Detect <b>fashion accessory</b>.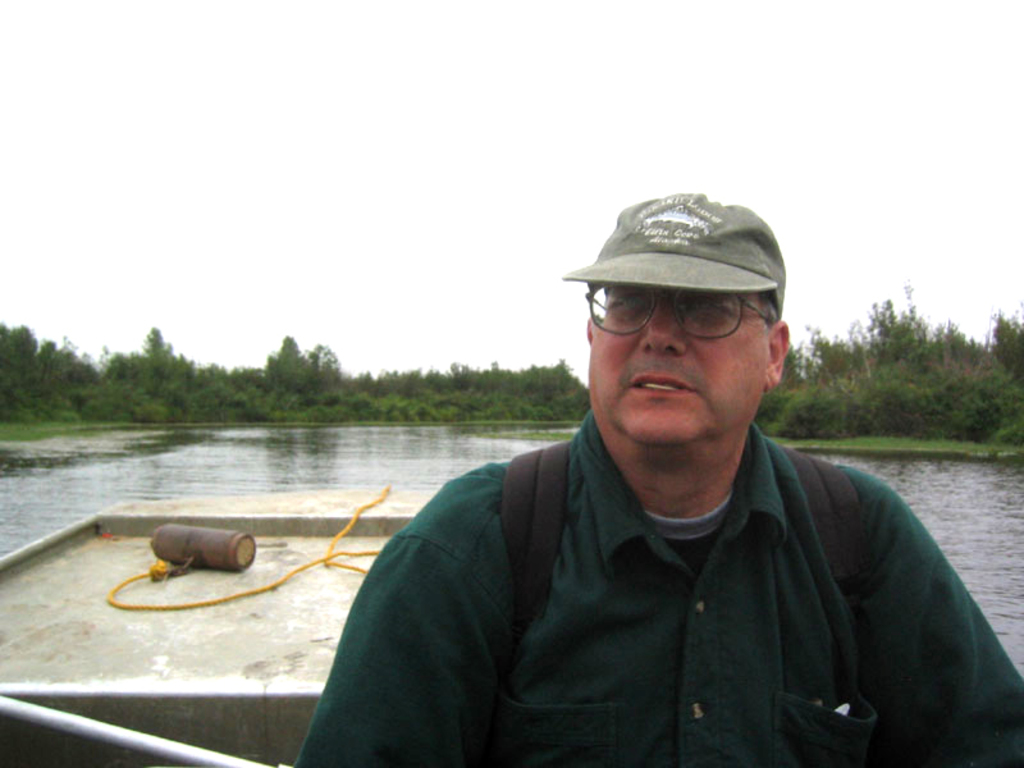
Detected at [x1=561, y1=193, x2=787, y2=319].
